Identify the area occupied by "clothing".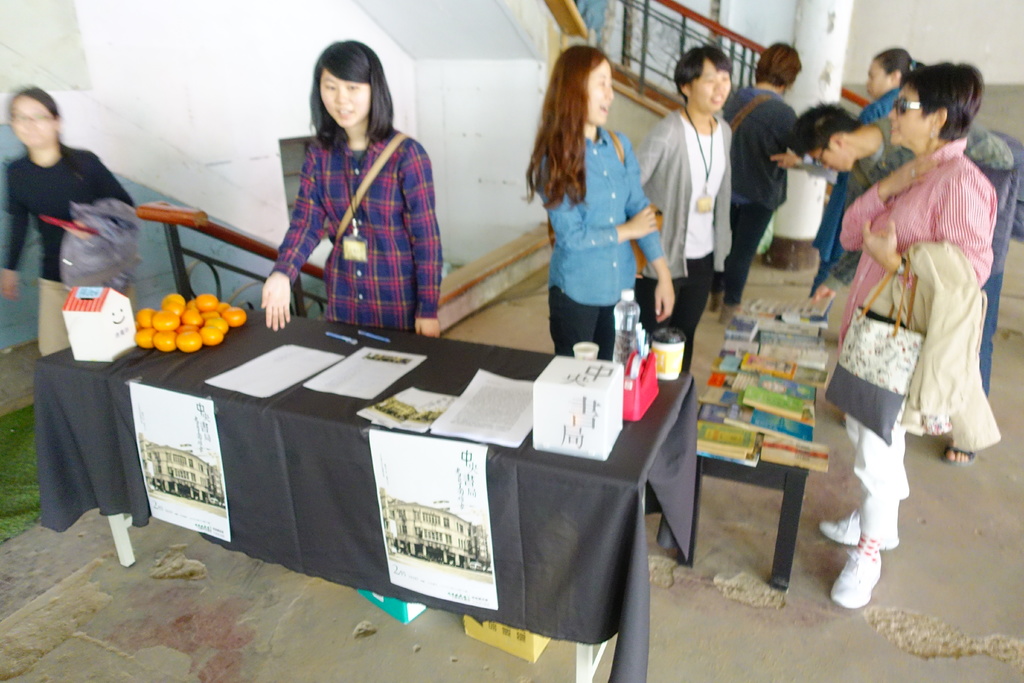
Area: 821,88,902,265.
